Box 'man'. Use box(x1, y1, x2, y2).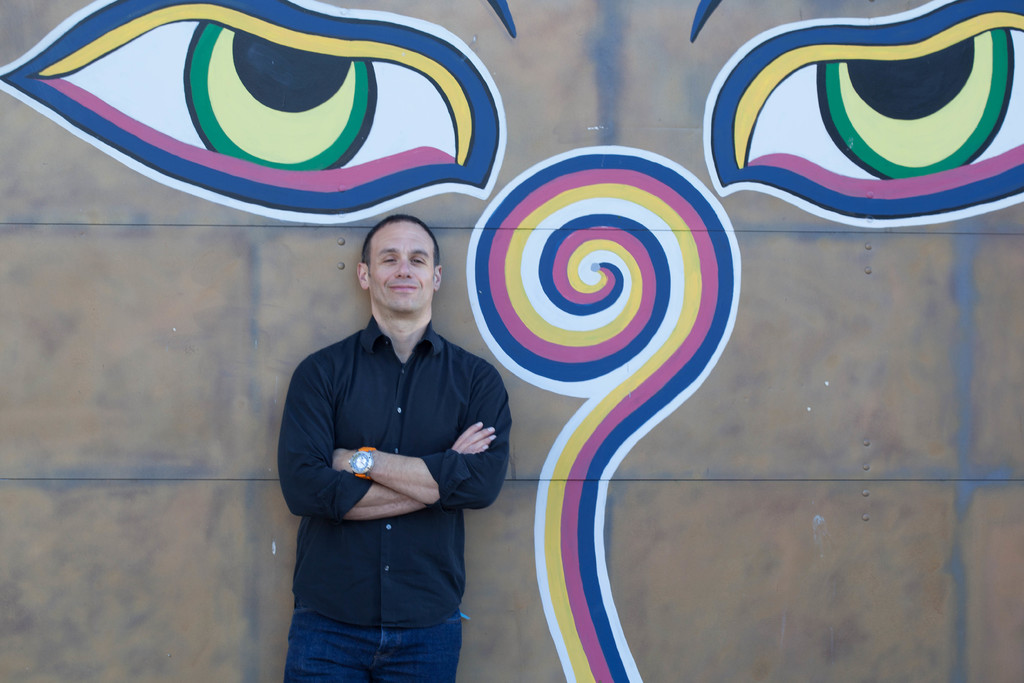
box(290, 214, 509, 682).
